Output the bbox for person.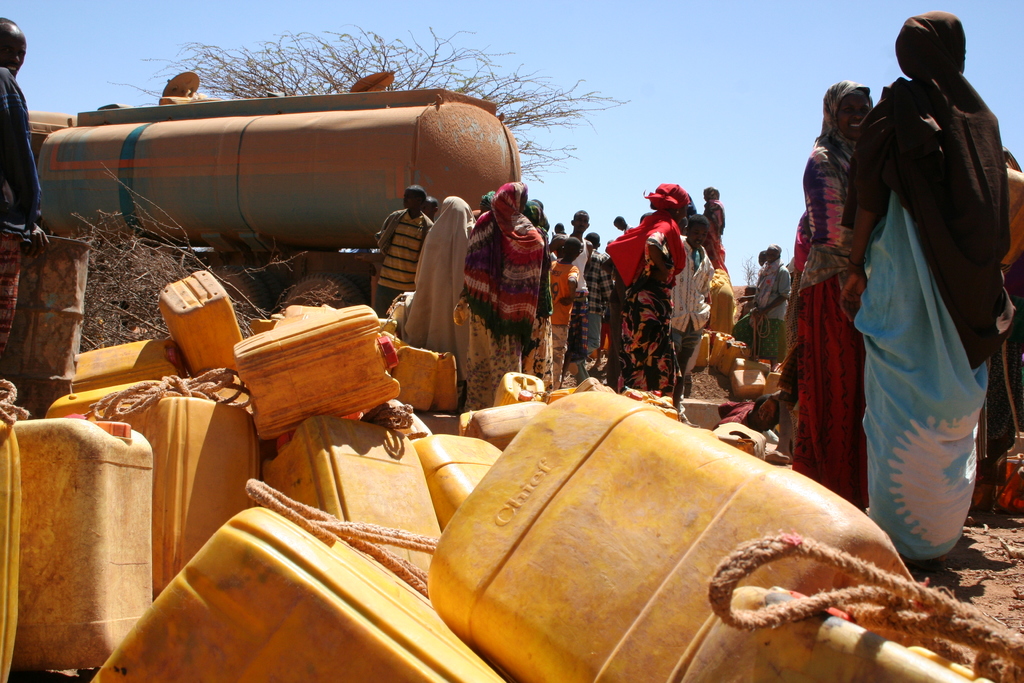
(left=400, top=195, right=477, bottom=383).
